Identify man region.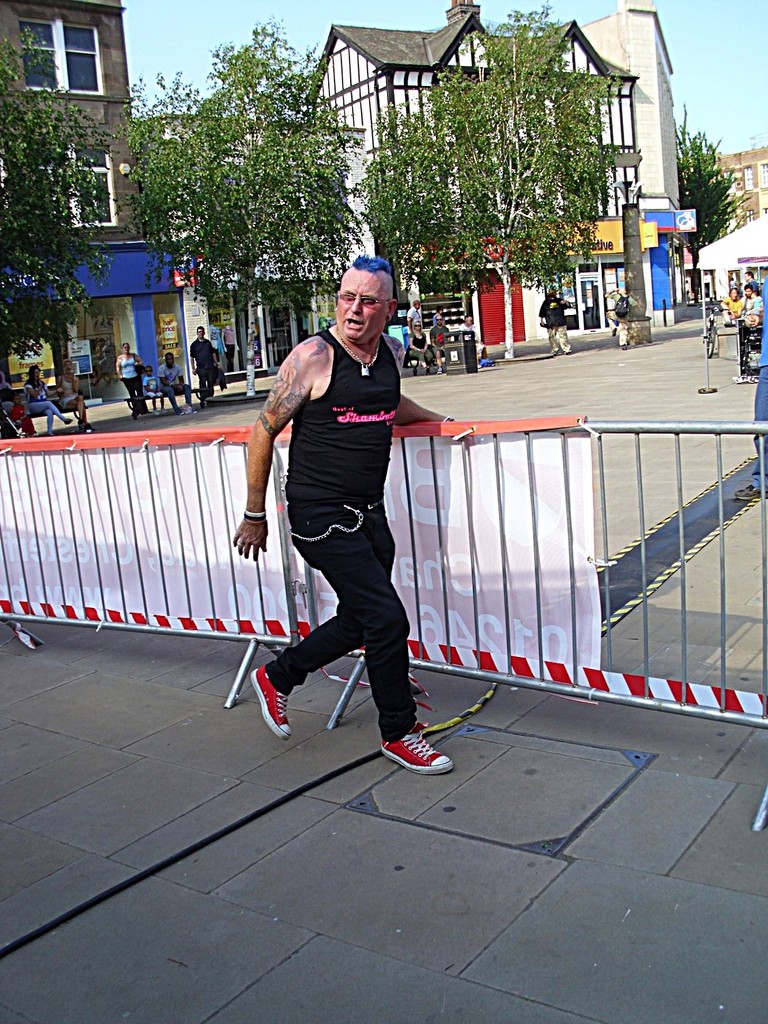
Region: 189, 325, 218, 404.
